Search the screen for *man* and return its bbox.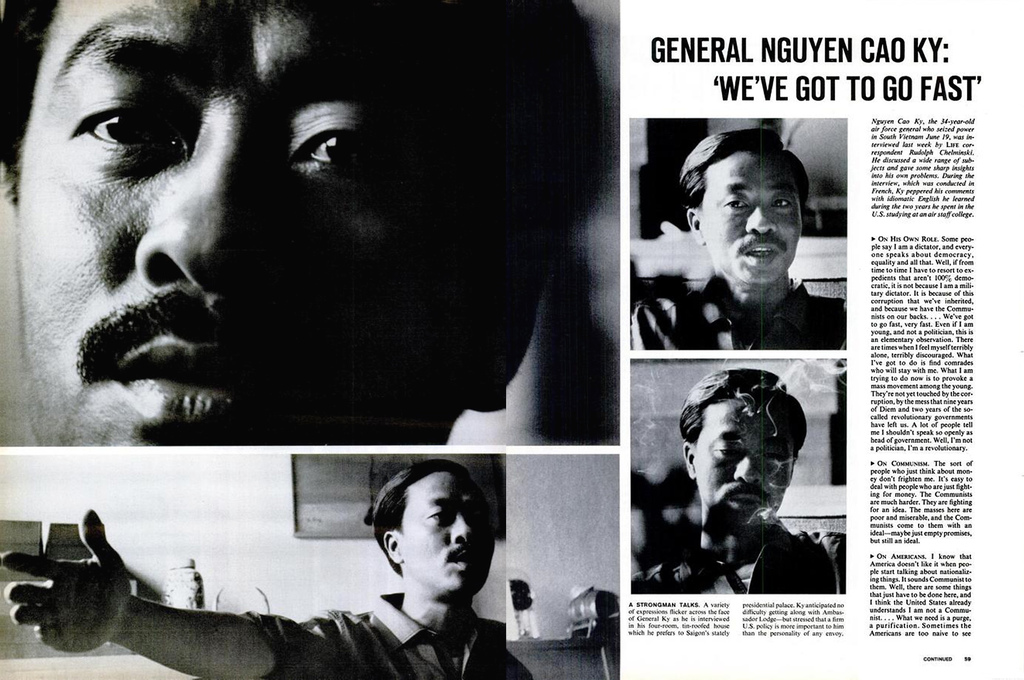
Found: <box>627,370,845,596</box>.
